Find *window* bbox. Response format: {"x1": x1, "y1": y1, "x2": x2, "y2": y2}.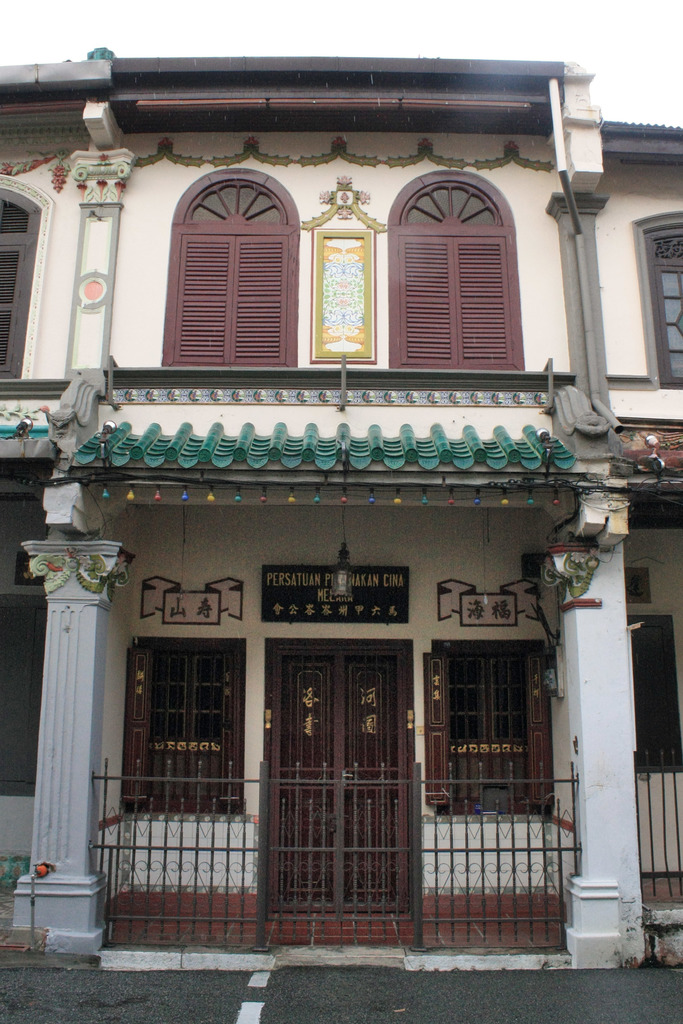
{"x1": 632, "y1": 211, "x2": 682, "y2": 390}.
